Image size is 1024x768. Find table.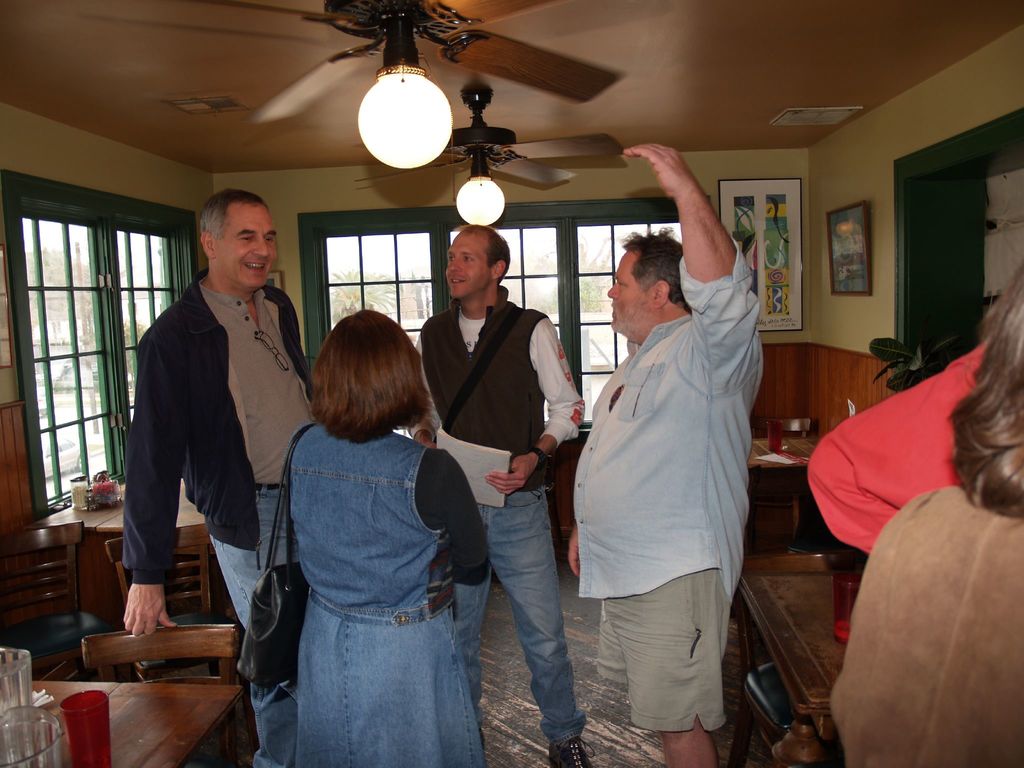
l=733, t=426, r=830, b=553.
